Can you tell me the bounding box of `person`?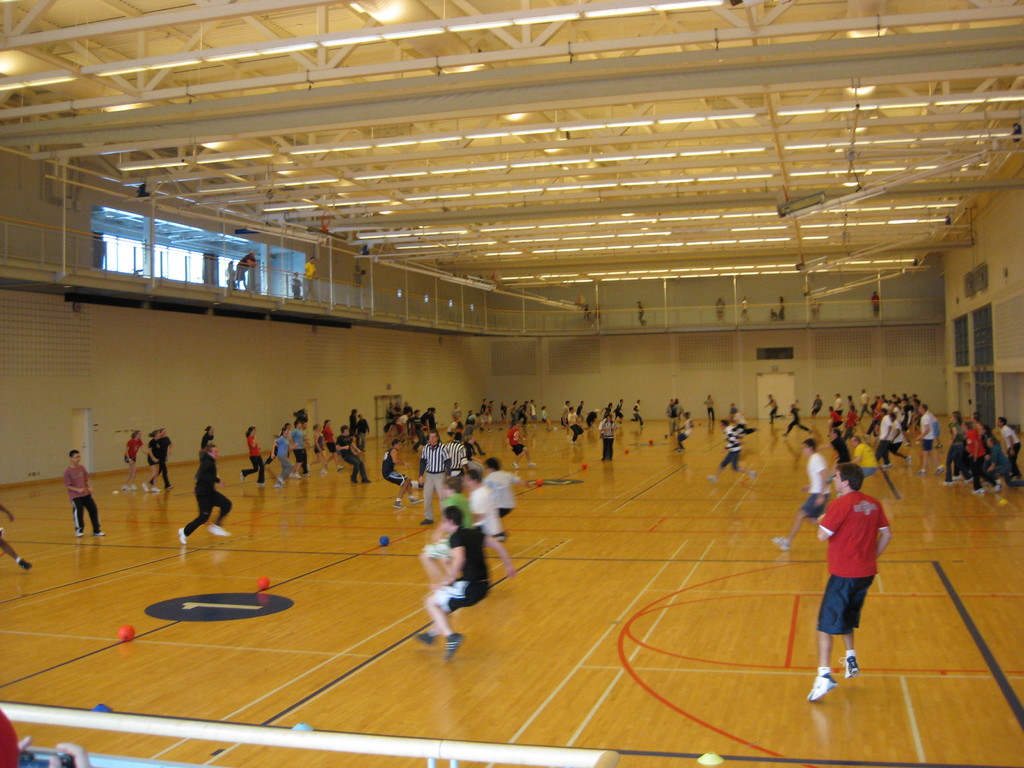
[left=511, top=415, right=533, bottom=460].
